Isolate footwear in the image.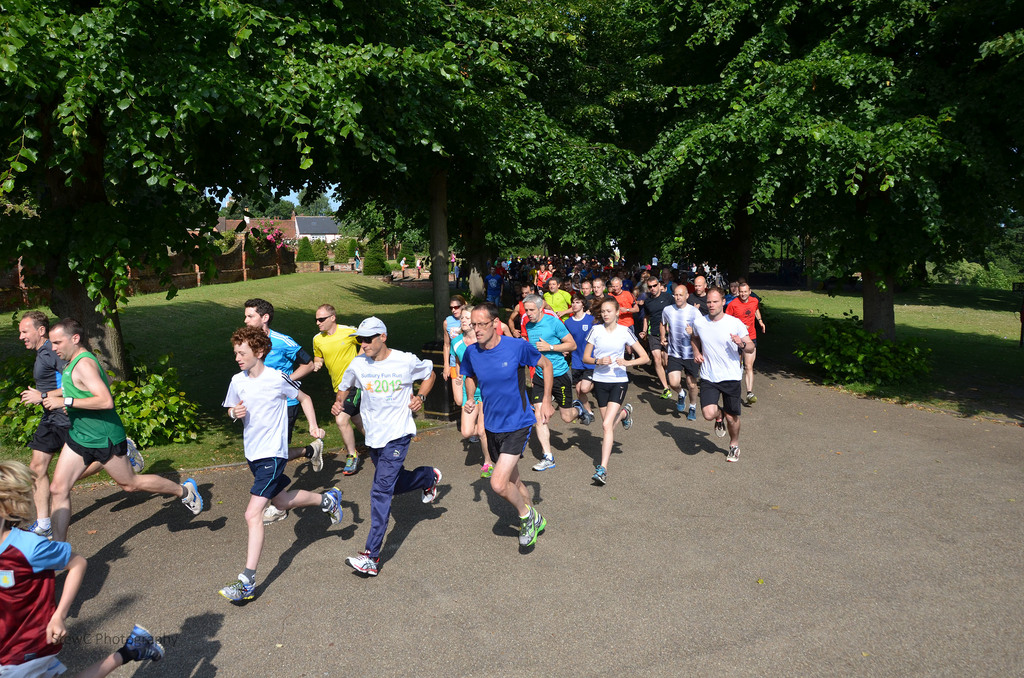
Isolated region: BBox(550, 393, 555, 401).
